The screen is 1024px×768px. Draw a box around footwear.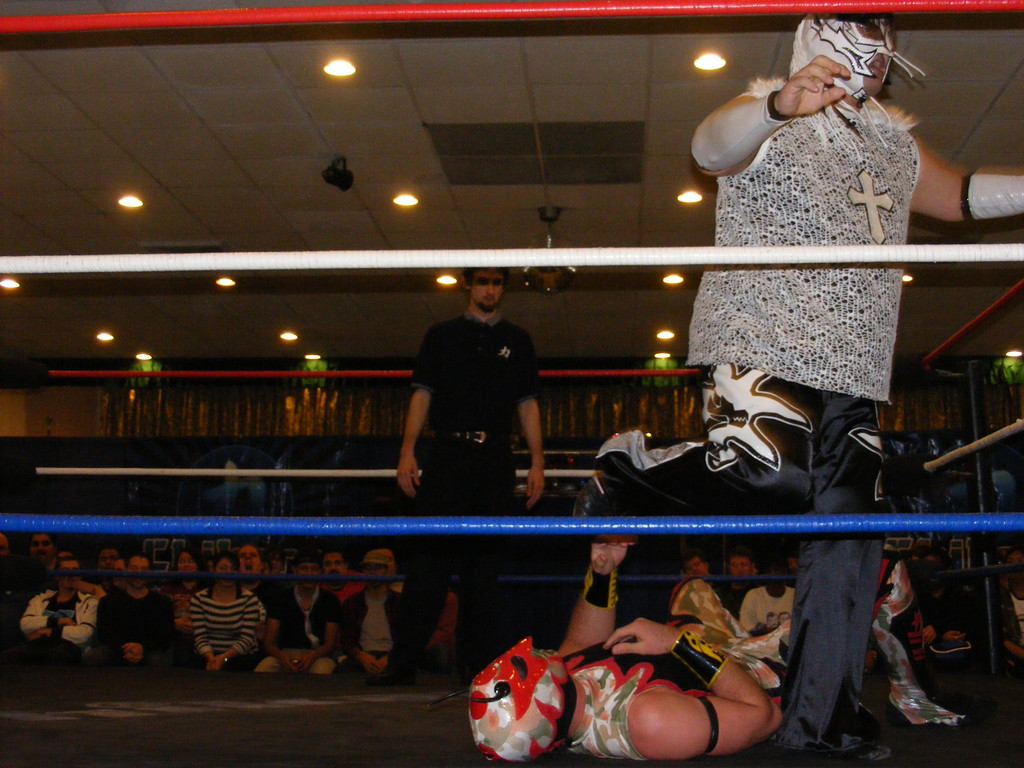
(x1=769, y1=743, x2=893, y2=767).
